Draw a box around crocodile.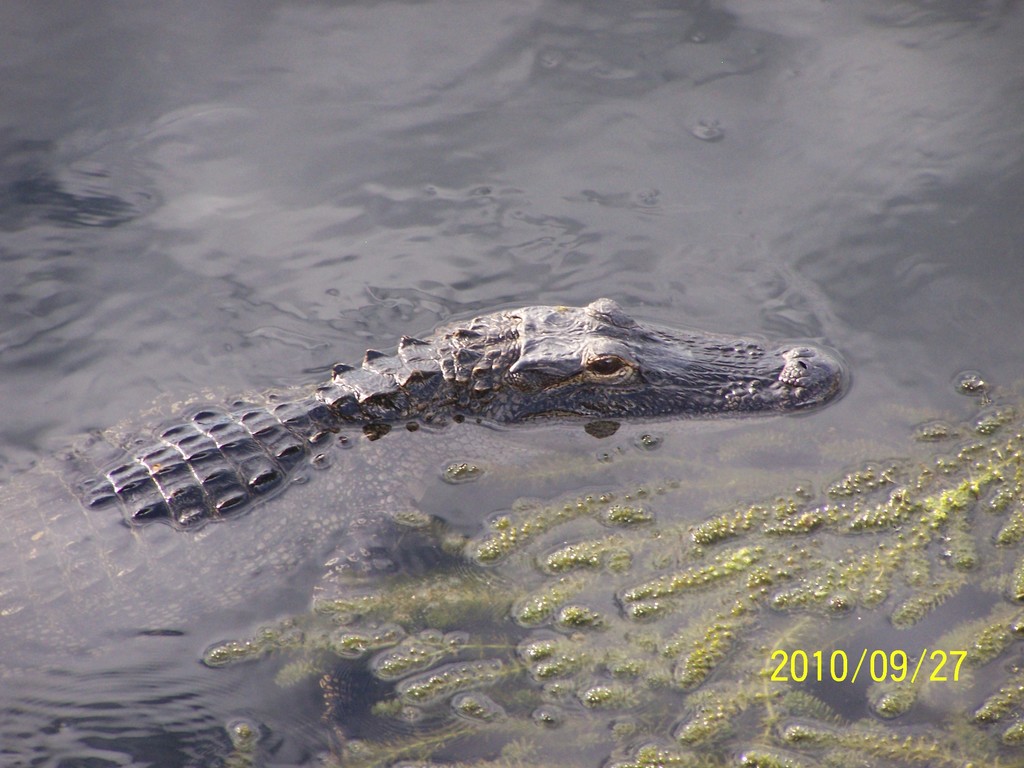
bbox(0, 298, 860, 676).
